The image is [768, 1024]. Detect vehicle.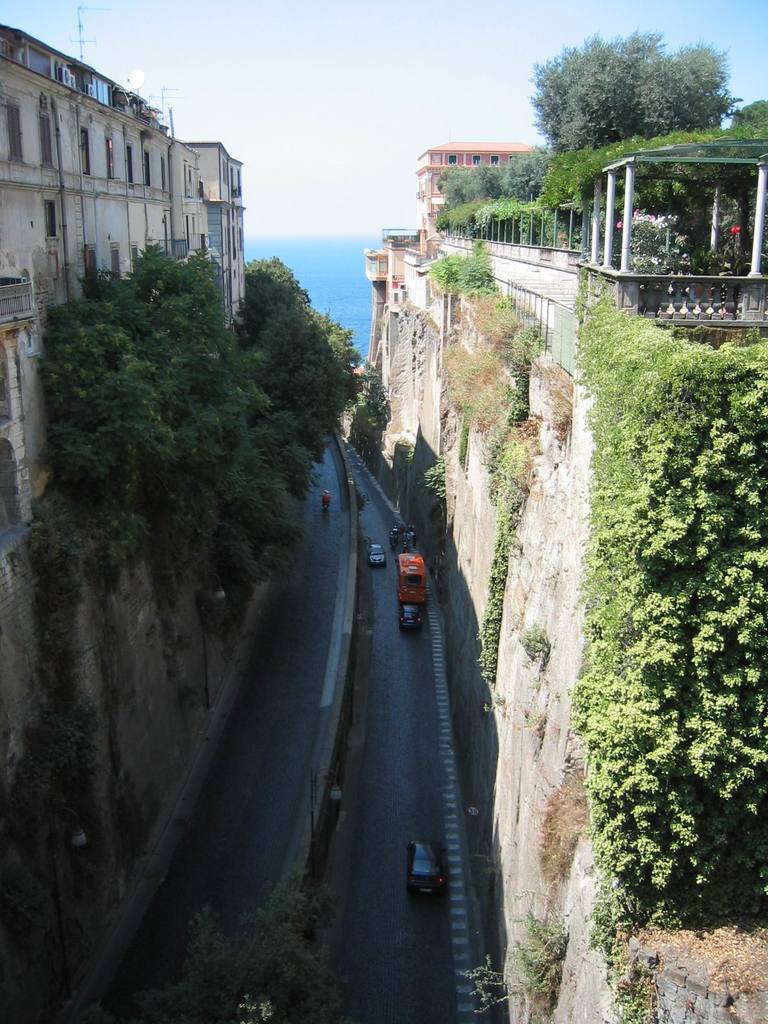
Detection: detection(370, 541, 387, 568).
